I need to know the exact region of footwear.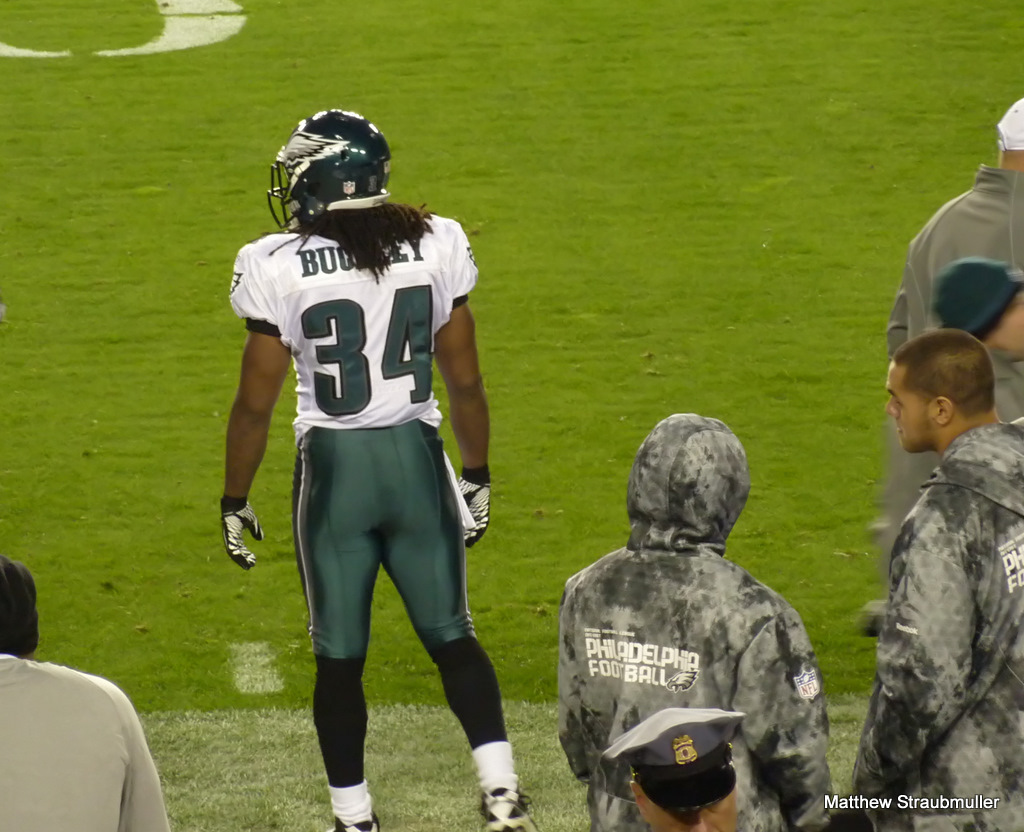
Region: bbox=[330, 816, 379, 831].
